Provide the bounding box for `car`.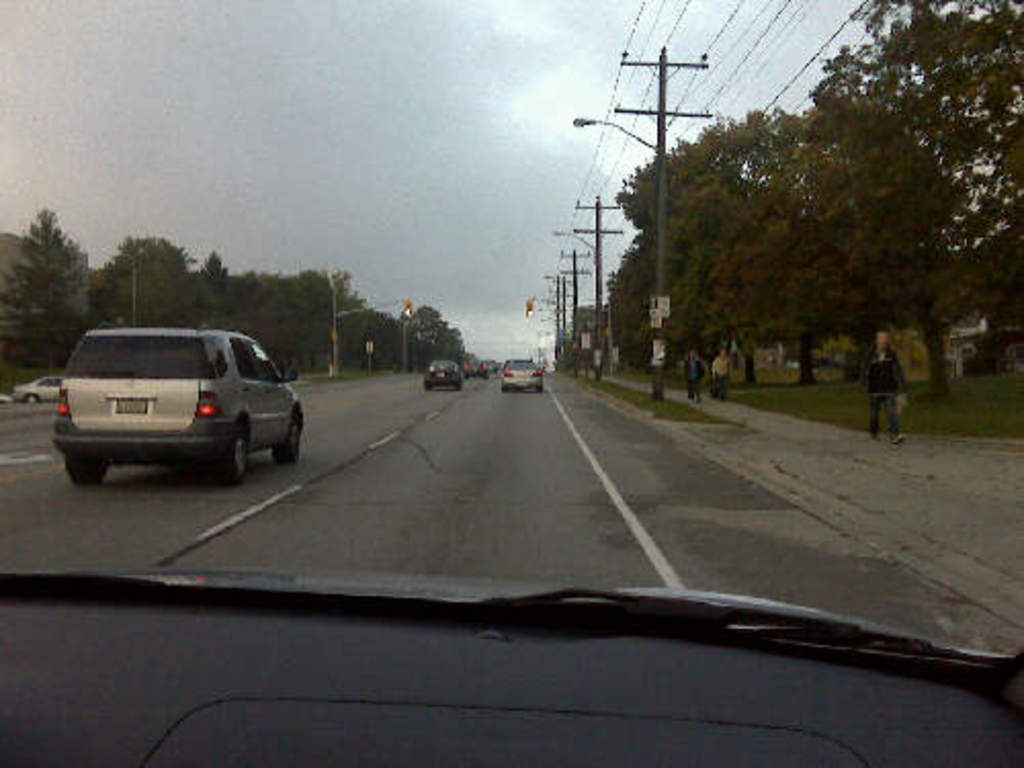
{"x1": 0, "y1": 393, "x2": 14, "y2": 412}.
